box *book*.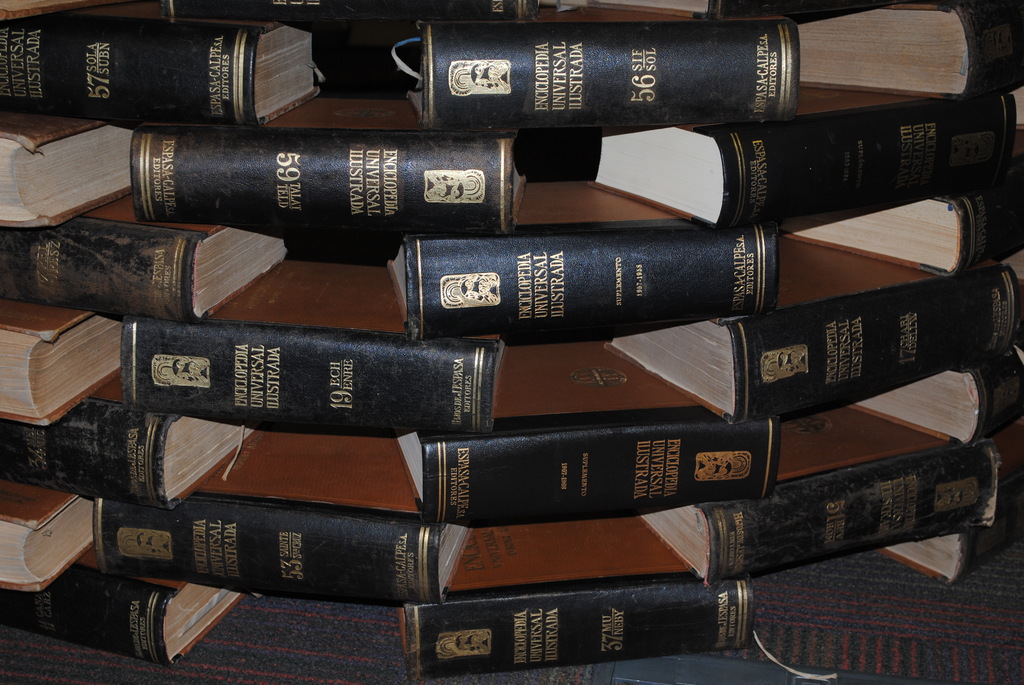
{"left": 122, "top": 258, "right": 492, "bottom": 427}.
